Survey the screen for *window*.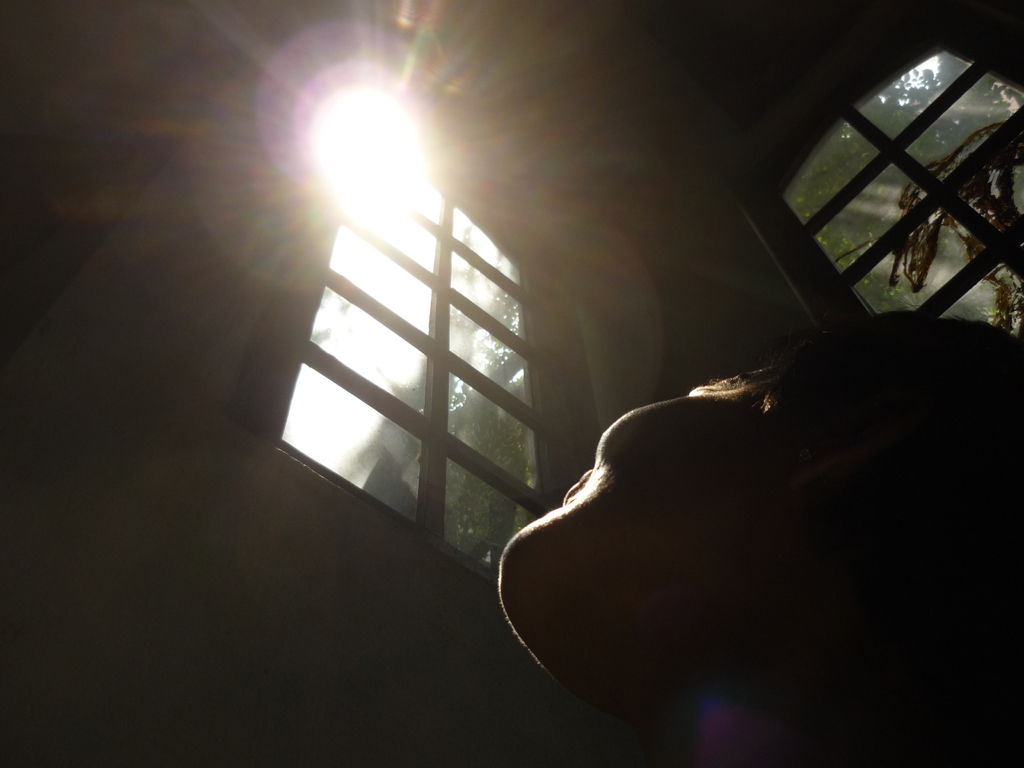
Survey found: 732, 0, 1023, 341.
